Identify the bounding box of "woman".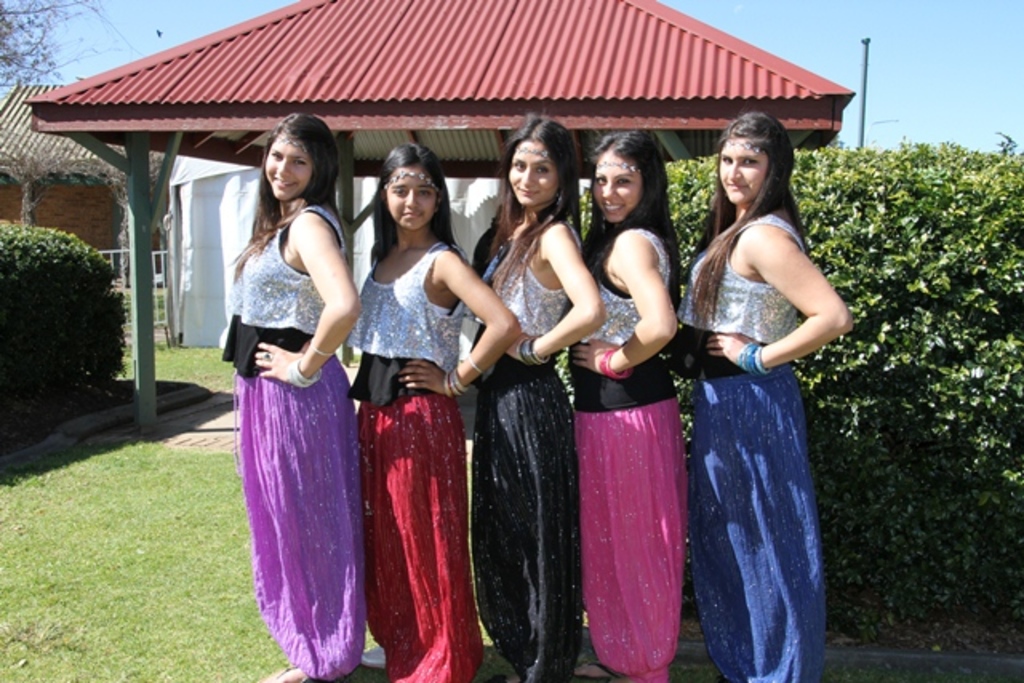
[left=560, top=128, right=691, bottom=681].
